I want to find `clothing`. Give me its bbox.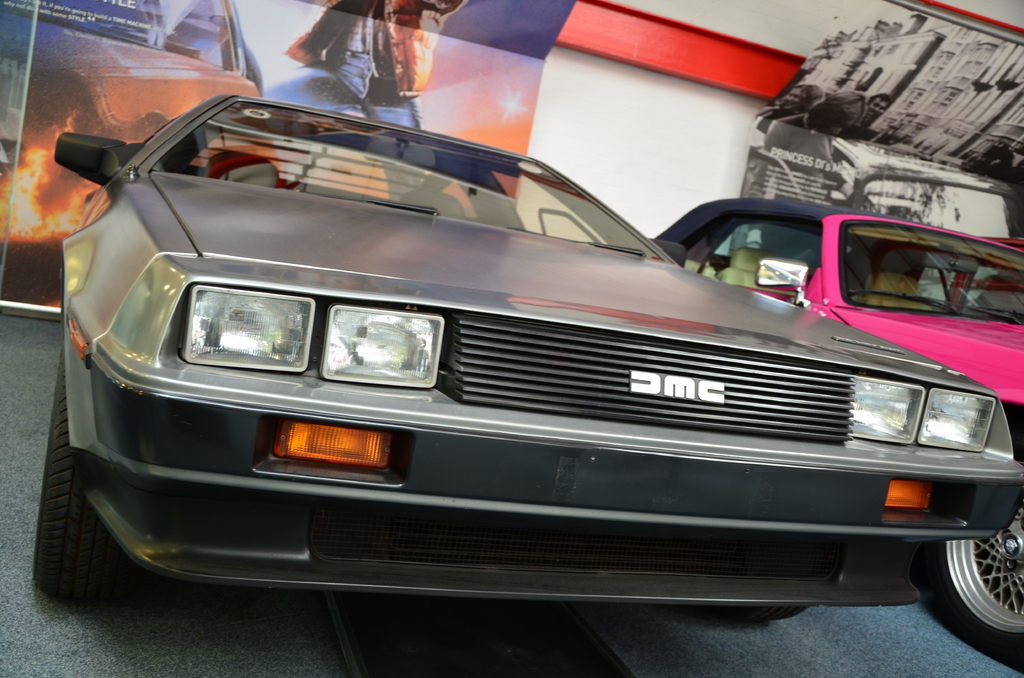
(262, 0, 468, 197).
